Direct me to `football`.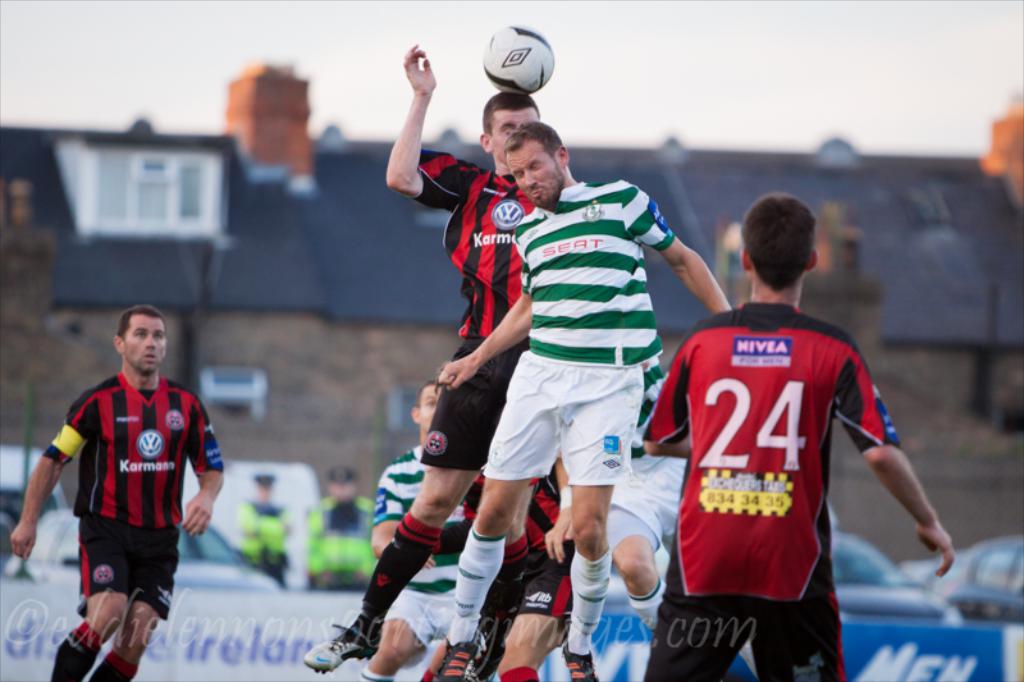
Direction: locate(480, 22, 556, 95).
